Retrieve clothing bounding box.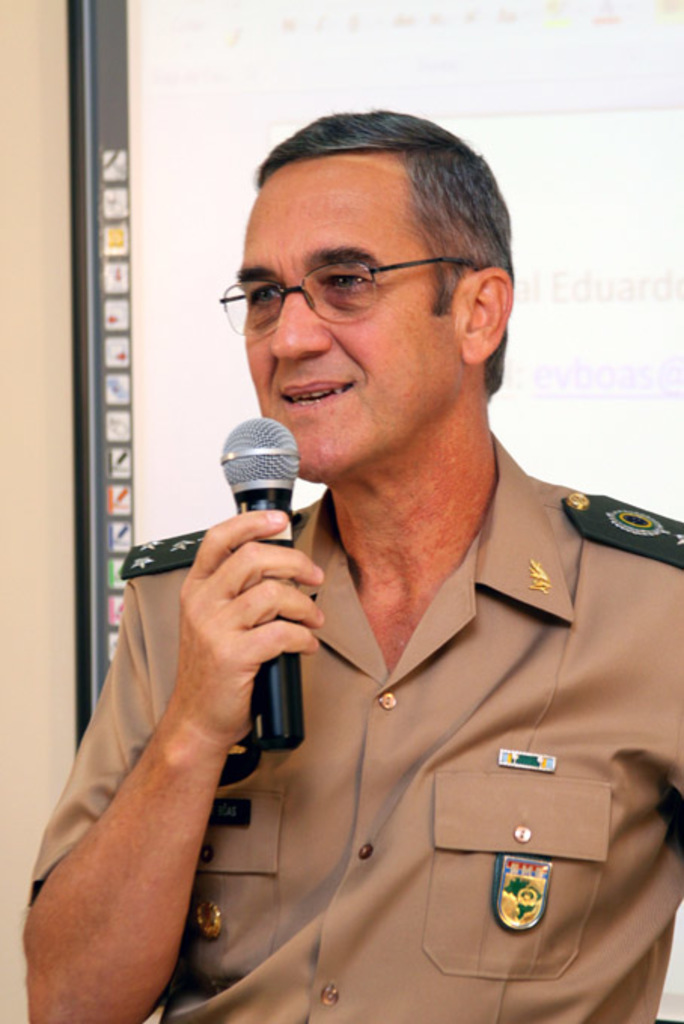
Bounding box: box(23, 417, 682, 1022).
